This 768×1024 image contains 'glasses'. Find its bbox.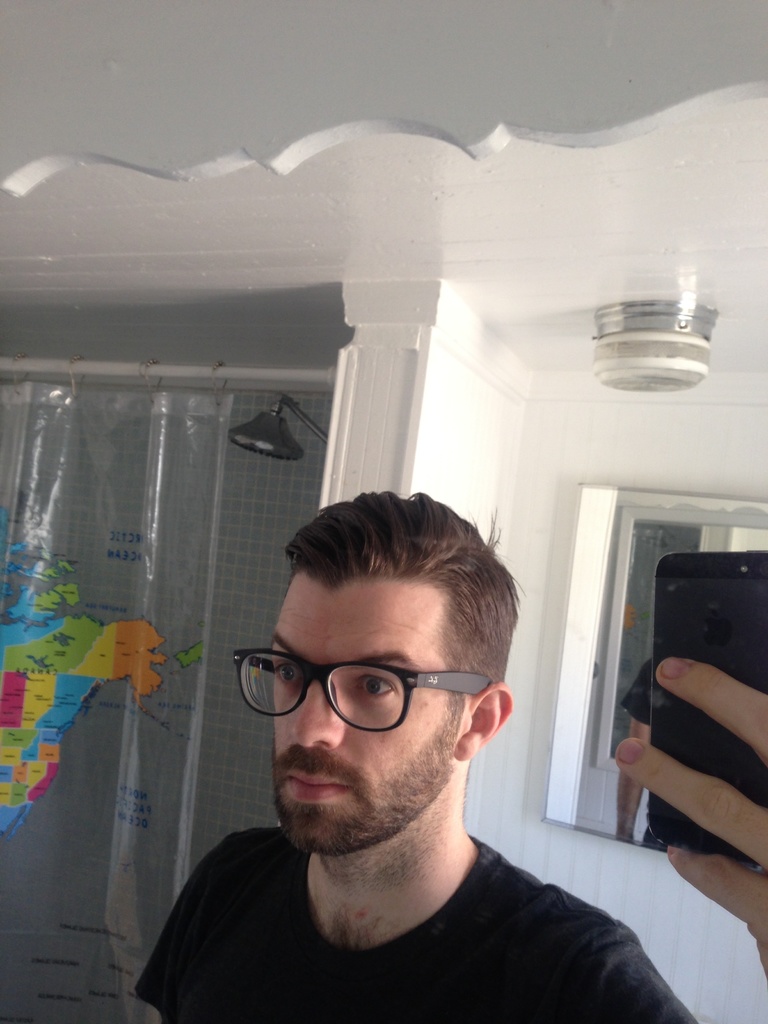
[left=230, top=643, right=492, bottom=735].
